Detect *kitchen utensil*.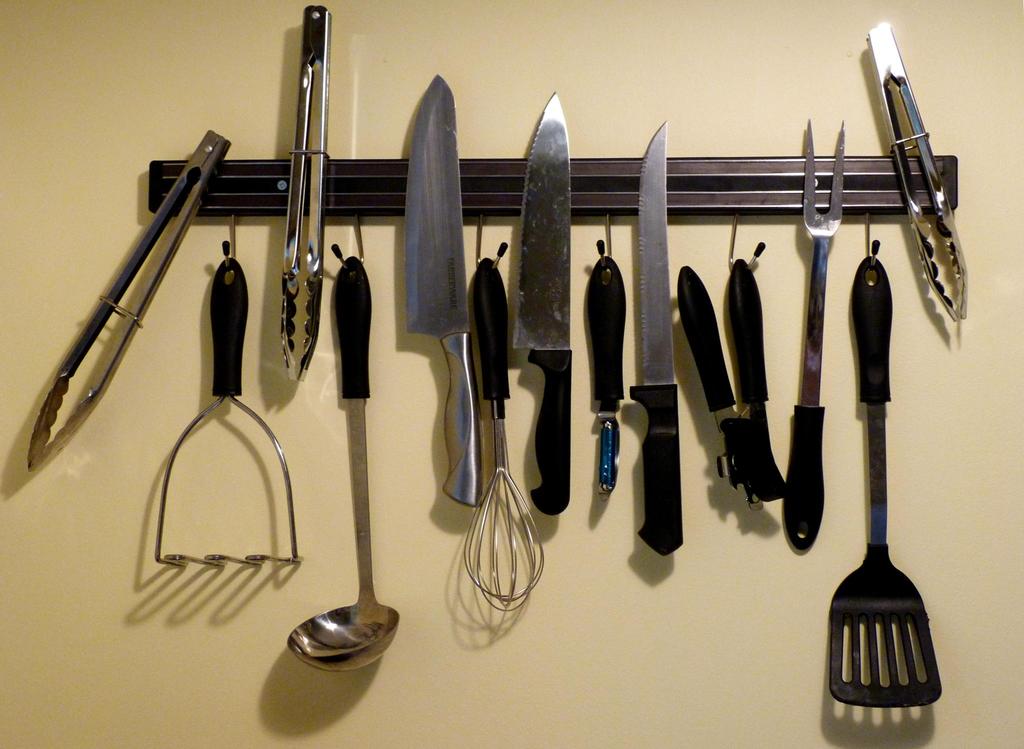
Detected at box(627, 122, 685, 557).
